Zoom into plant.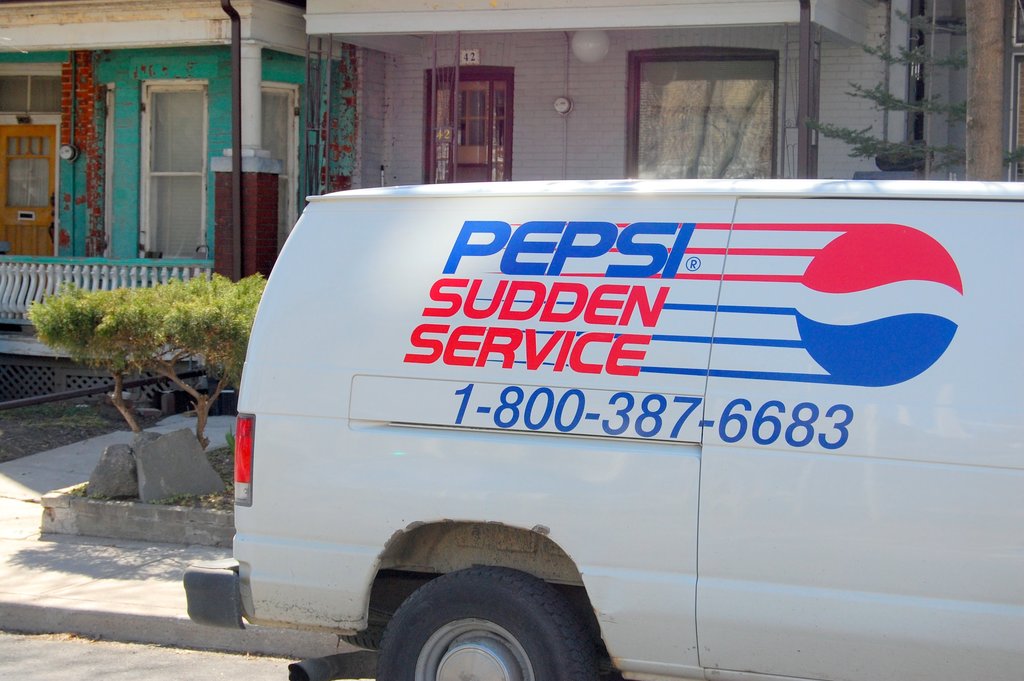
Zoom target: (x1=29, y1=268, x2=268, y2=448).
